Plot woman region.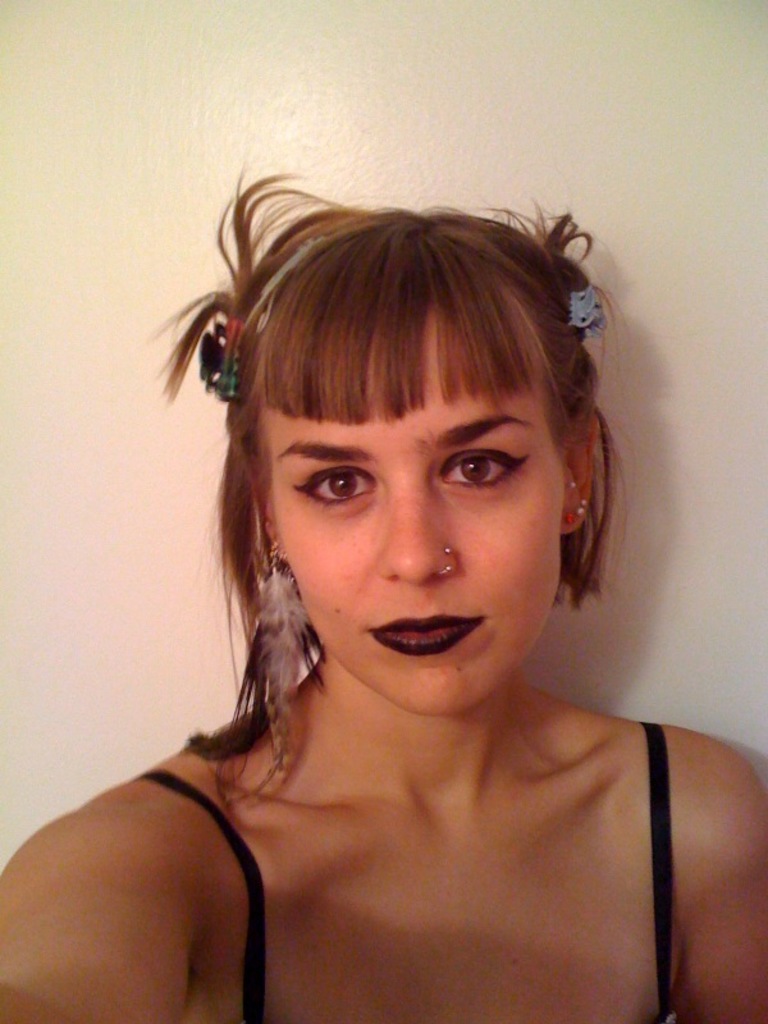
Plotted at left=0, top=177, right=767, bottom=1023.
